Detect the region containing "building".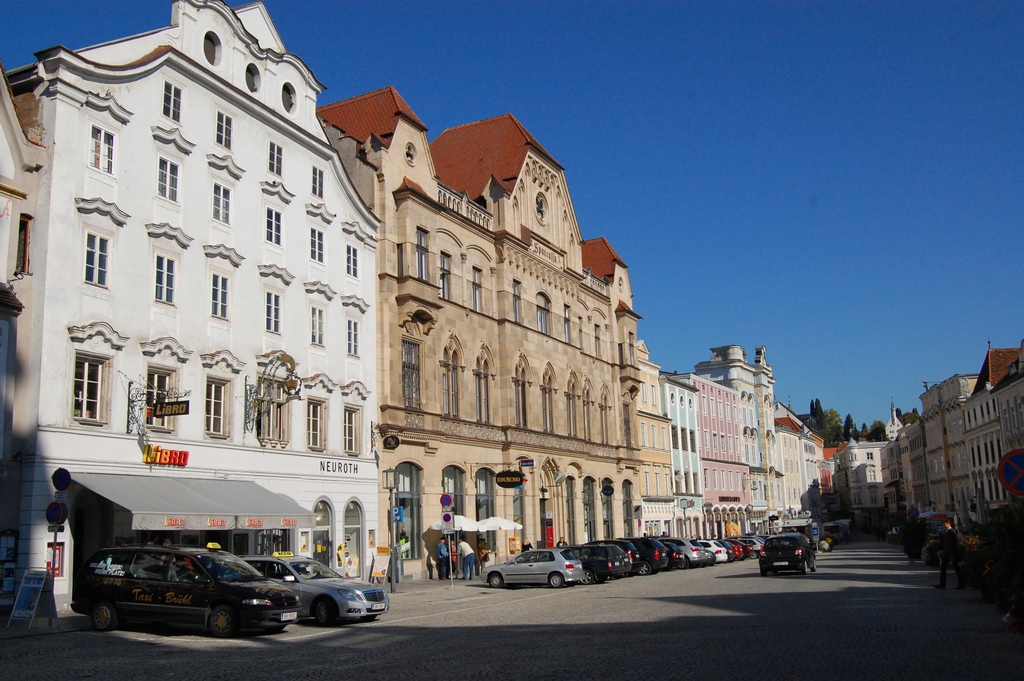
0/70/44/594.
